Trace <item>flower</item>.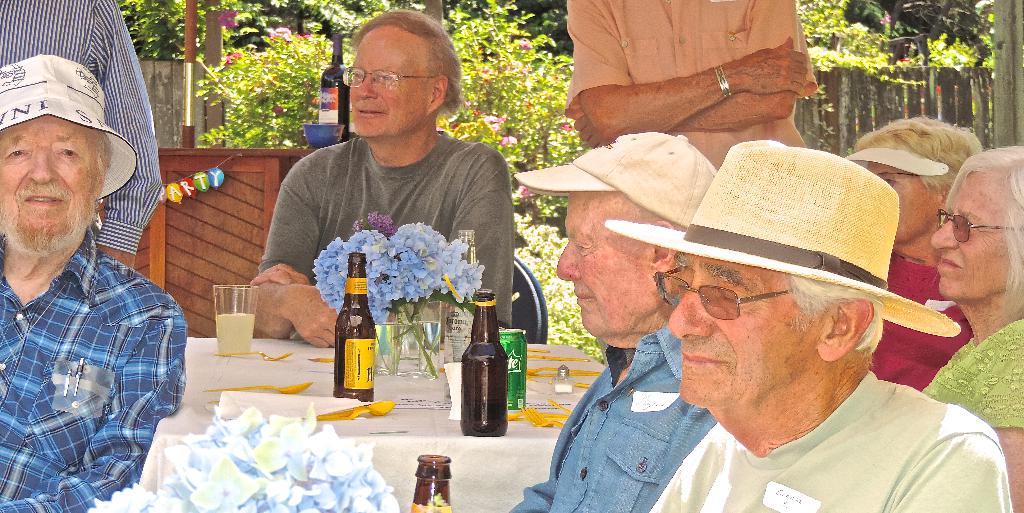
Traced to x1=504 y1=131 x2=522 y2=144.
